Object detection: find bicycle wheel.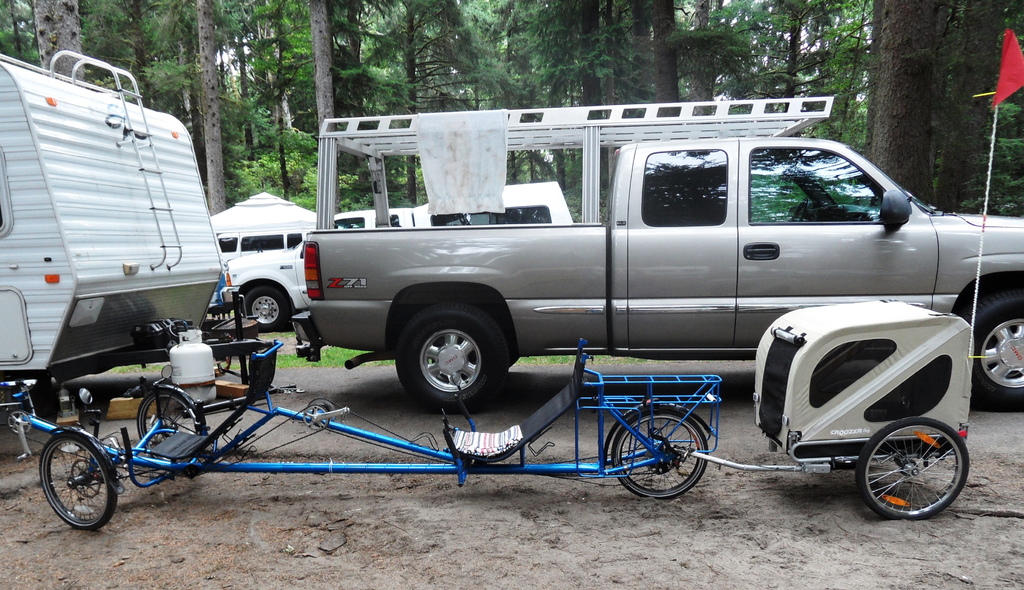
l=611, t=401, r=709, b=505.
